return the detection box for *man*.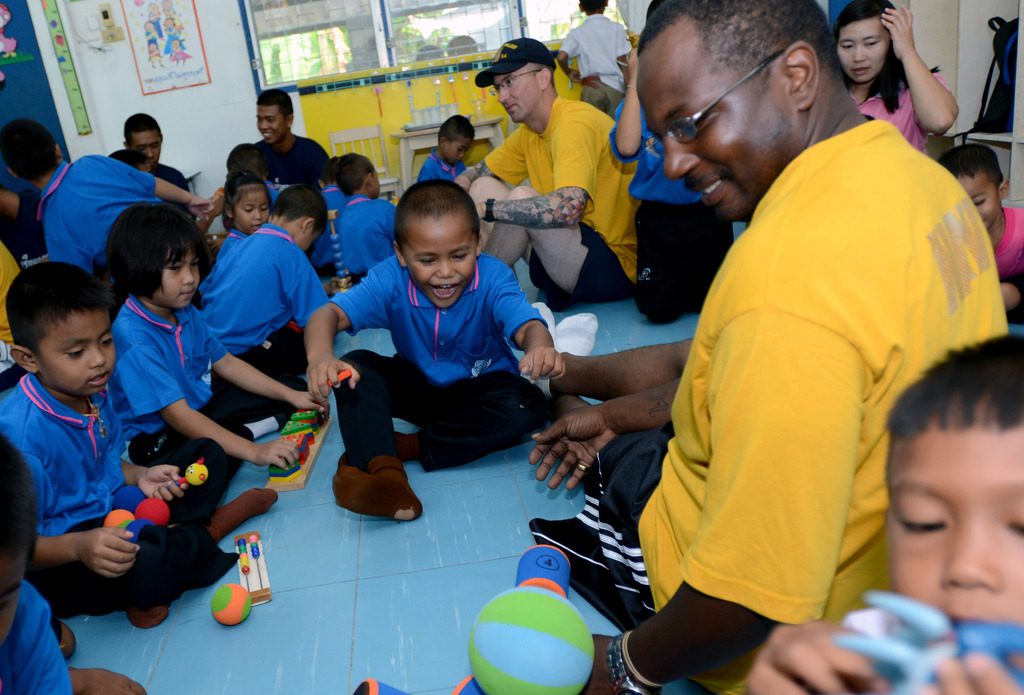
select_region(249, 82, 330, 191).
